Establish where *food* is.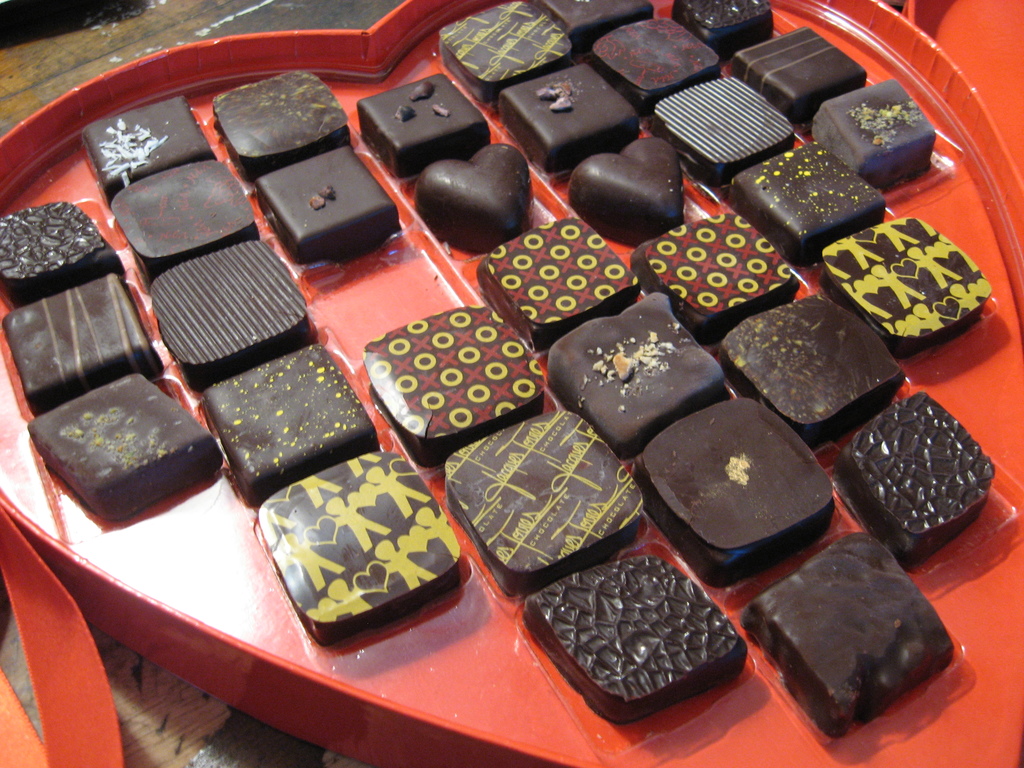
Established at x1=568 y1=137 x2=687 y2=249.
